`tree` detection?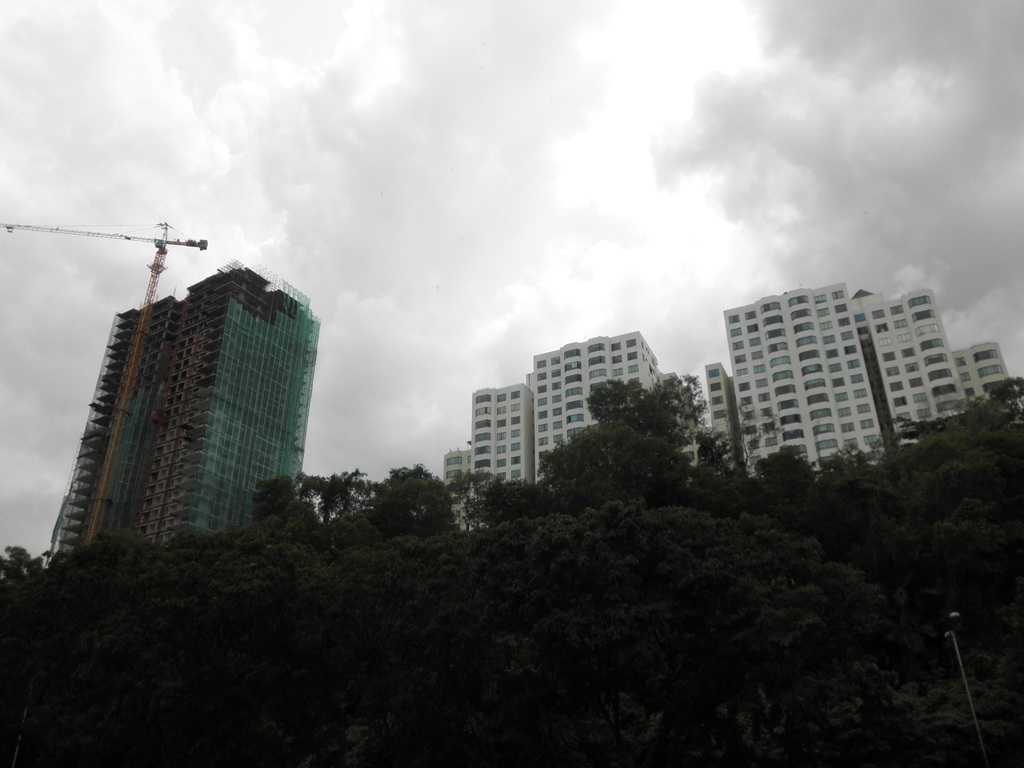
bbox=(465, 465, 558, 541)
